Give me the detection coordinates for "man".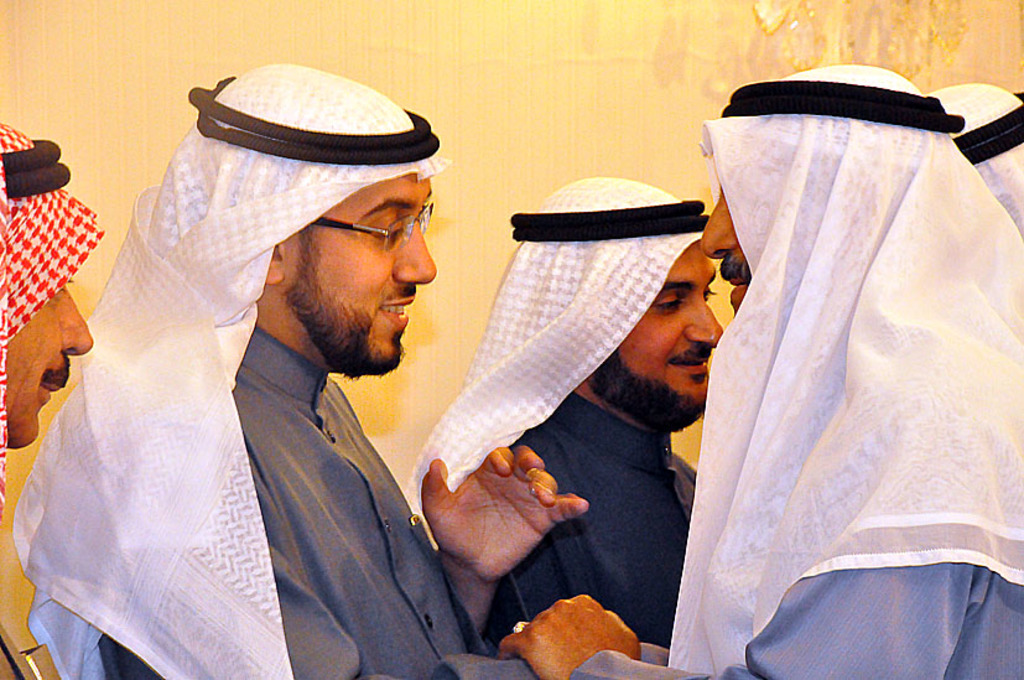
<bbox>0, 121, 104, 531</bbox>.
